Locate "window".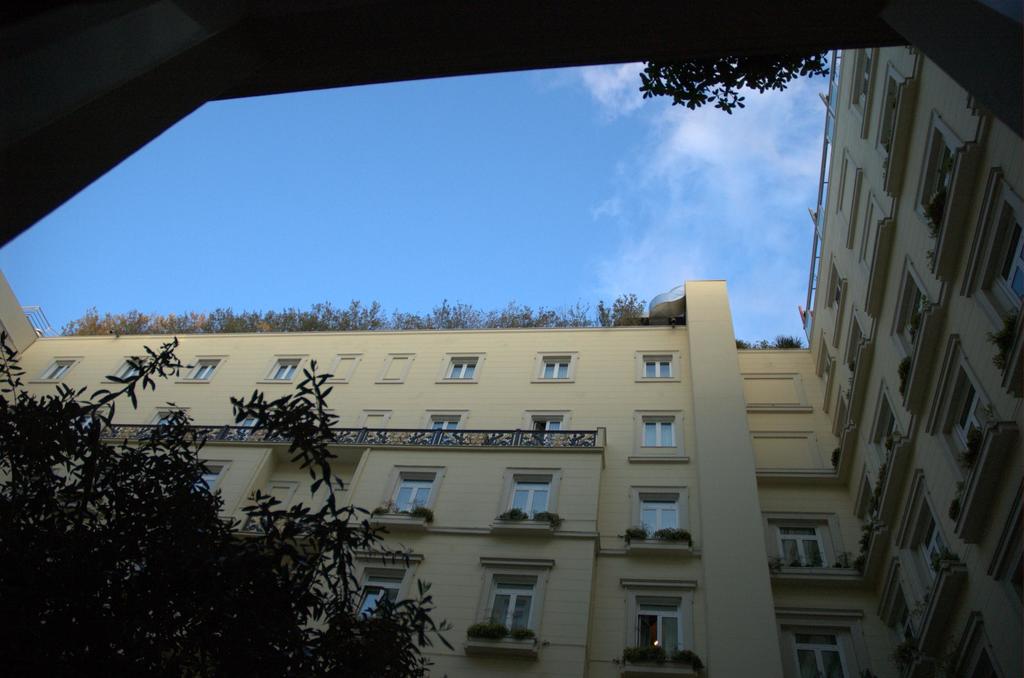
Bounding box: l=388, t=479, r=425, b=514.
